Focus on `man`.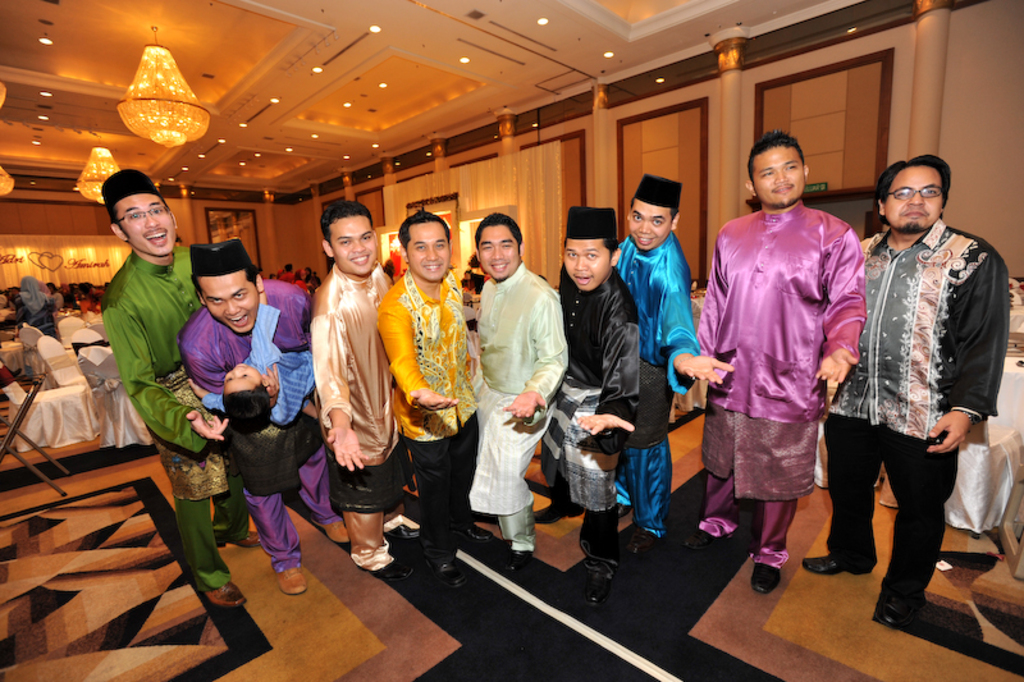
Focused at region(380, 203, 477, 589).
